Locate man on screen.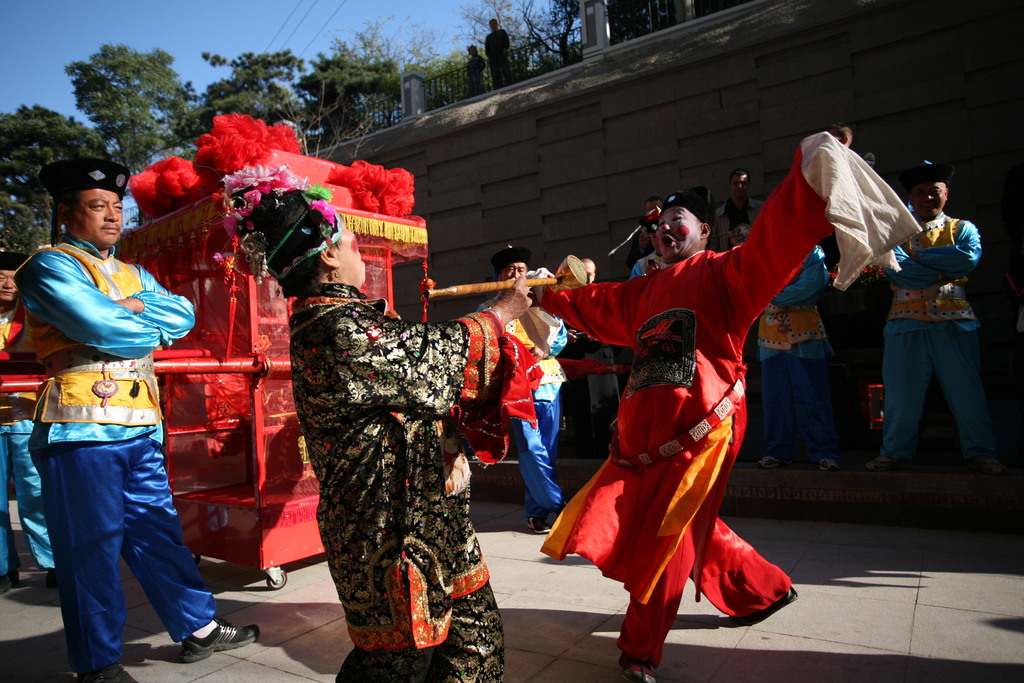
On screen at locate(474, 247, 572, 529).
